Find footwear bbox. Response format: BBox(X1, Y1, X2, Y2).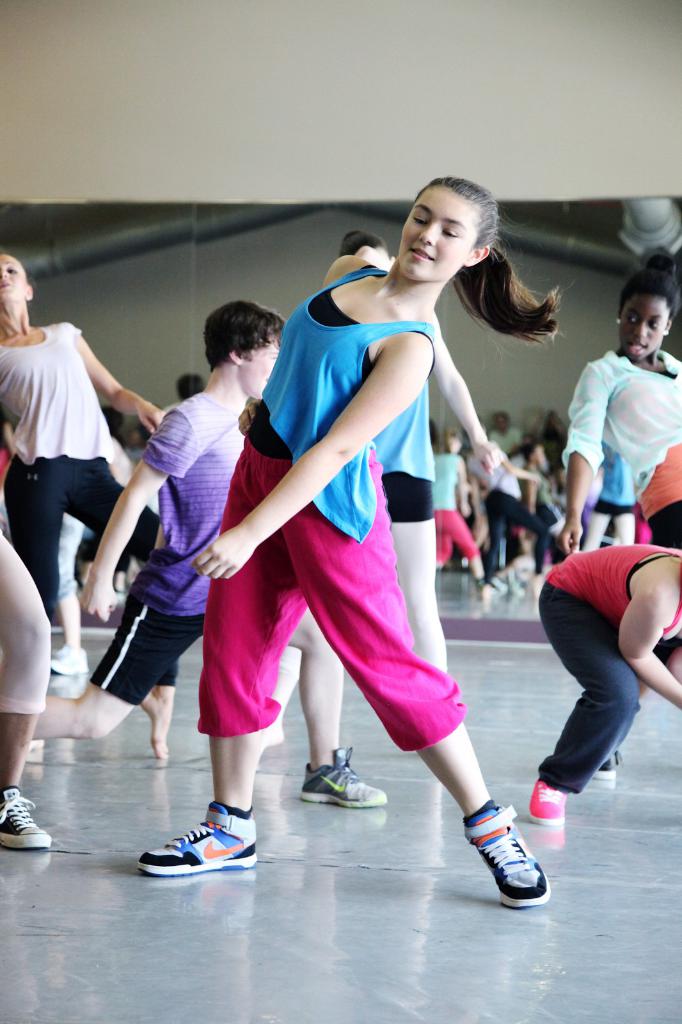
BBox(46, 638, 88, 673).
